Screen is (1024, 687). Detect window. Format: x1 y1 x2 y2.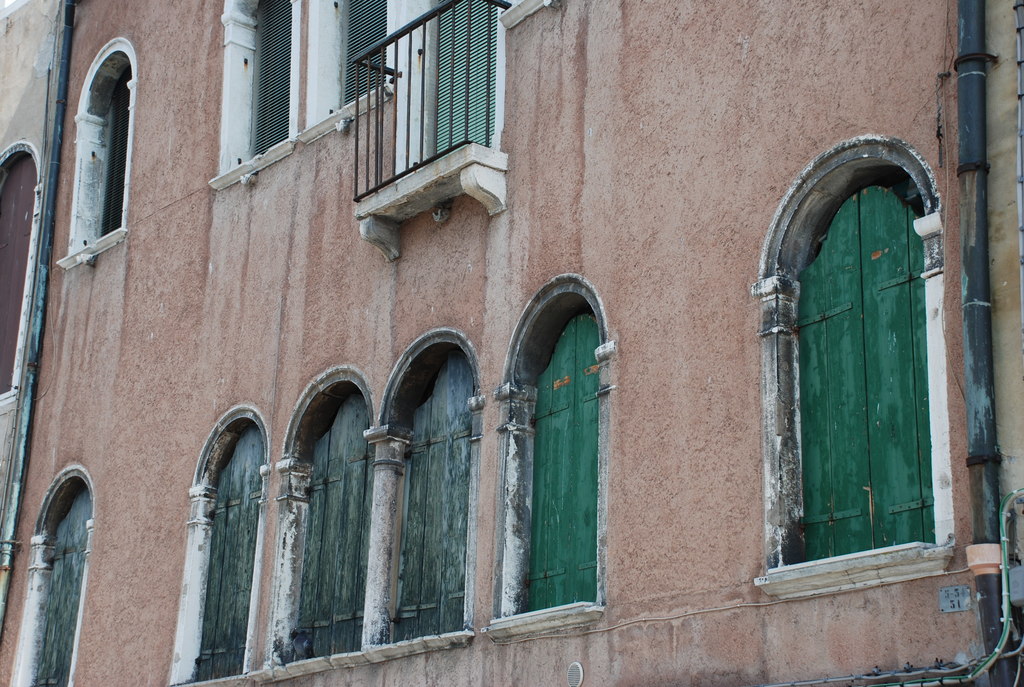
520 312 600 610.
